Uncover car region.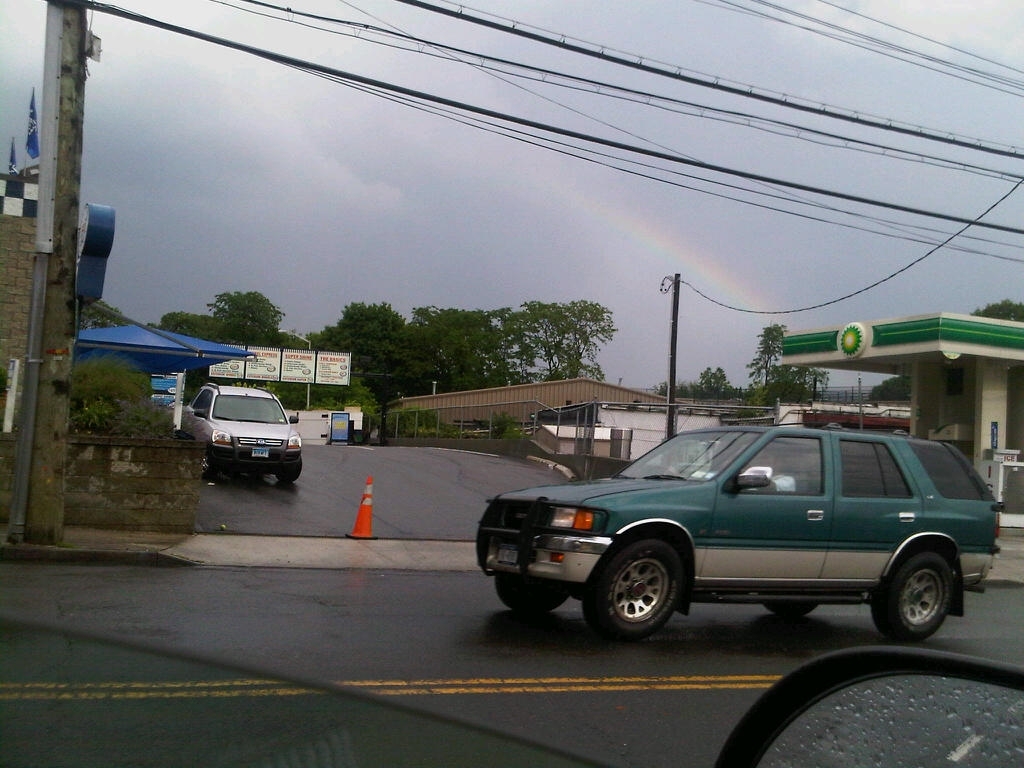
Uncovered: bbox(468, 408, 1010, 633).
